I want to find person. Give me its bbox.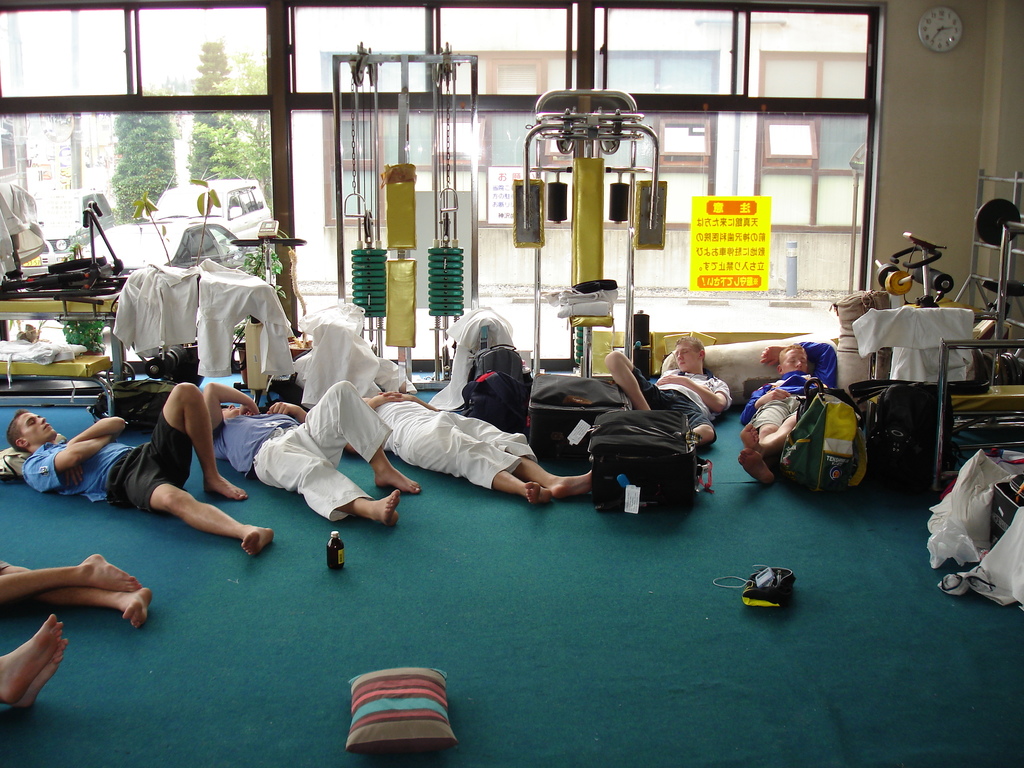
[x1=201, y1=381, x2=417, y2=534].
